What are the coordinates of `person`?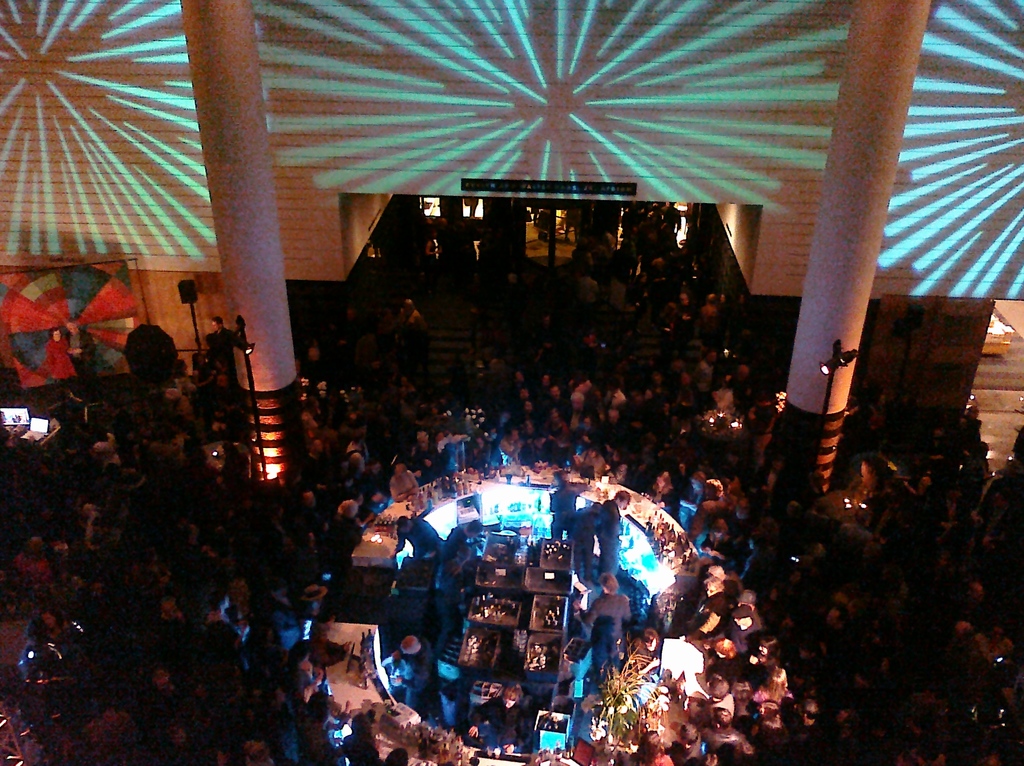
Rect(388, 633, 436, 726).
